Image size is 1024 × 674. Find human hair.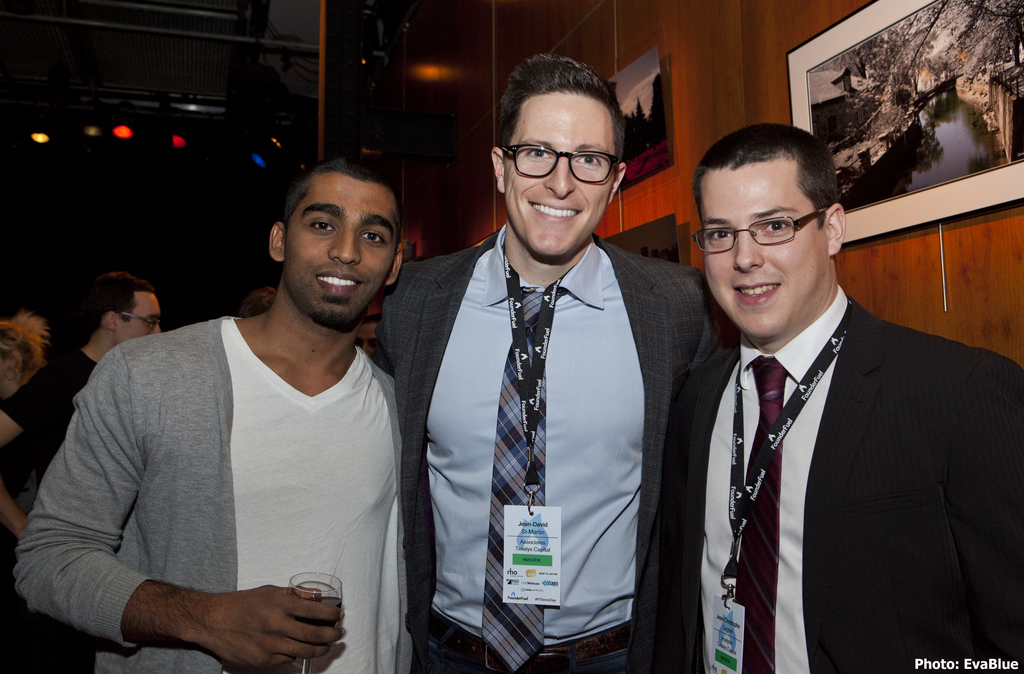
(694,121,838,237).
